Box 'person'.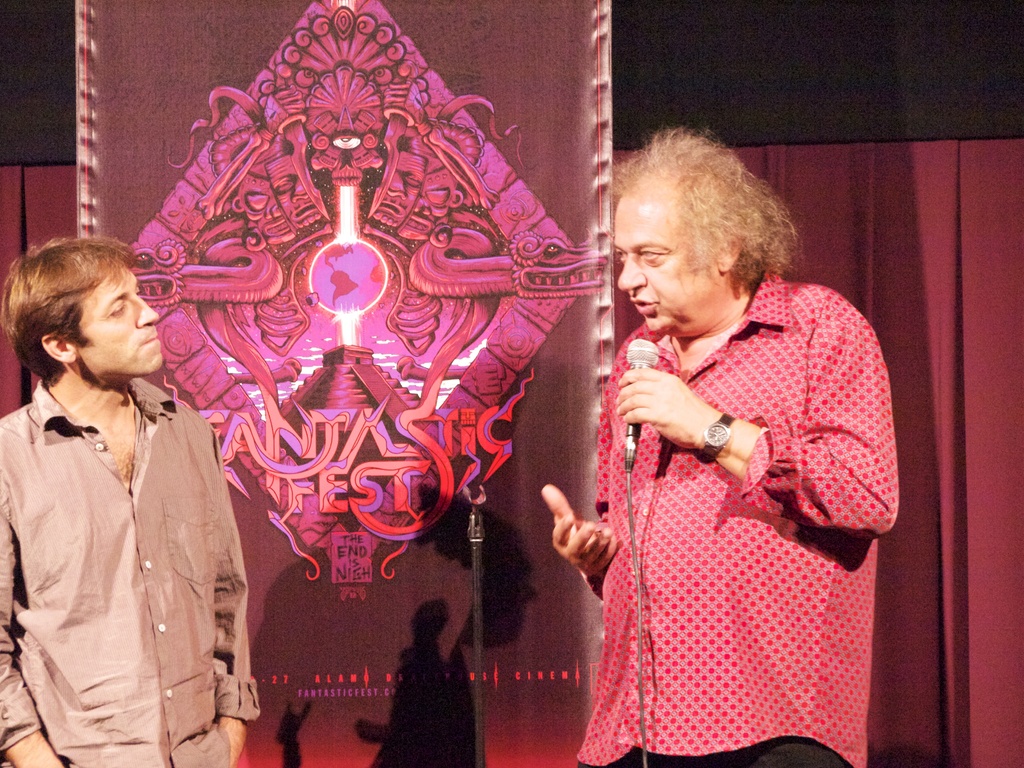
{"x1": 0, "y1": 230, "x2": 260, "y2": 767}.
